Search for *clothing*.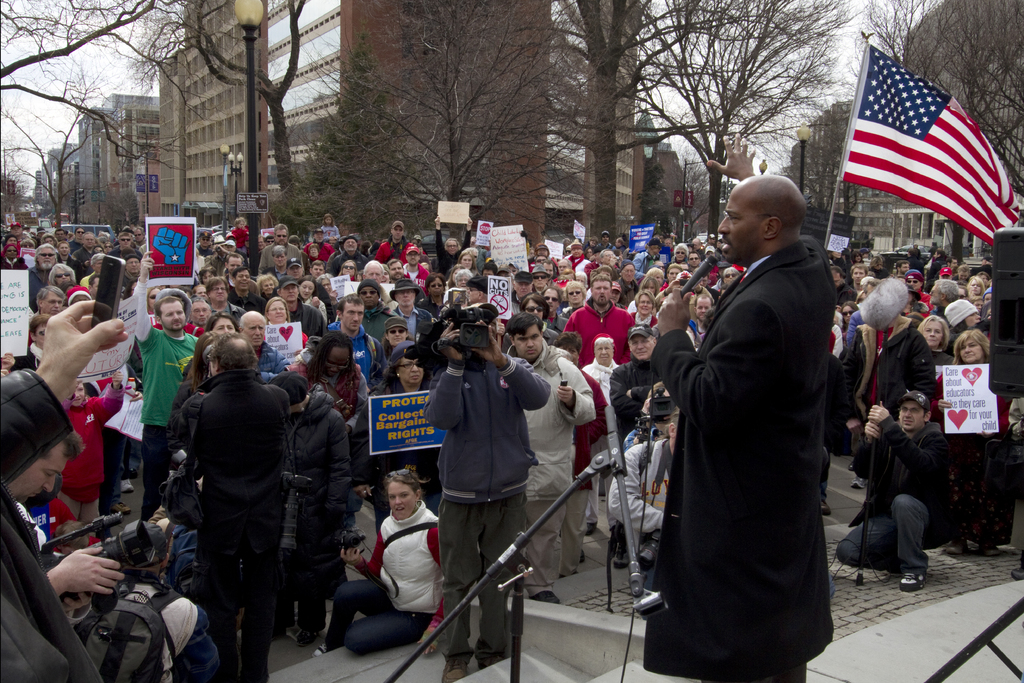
Found at bbox=[540, 321, 557, 346].
